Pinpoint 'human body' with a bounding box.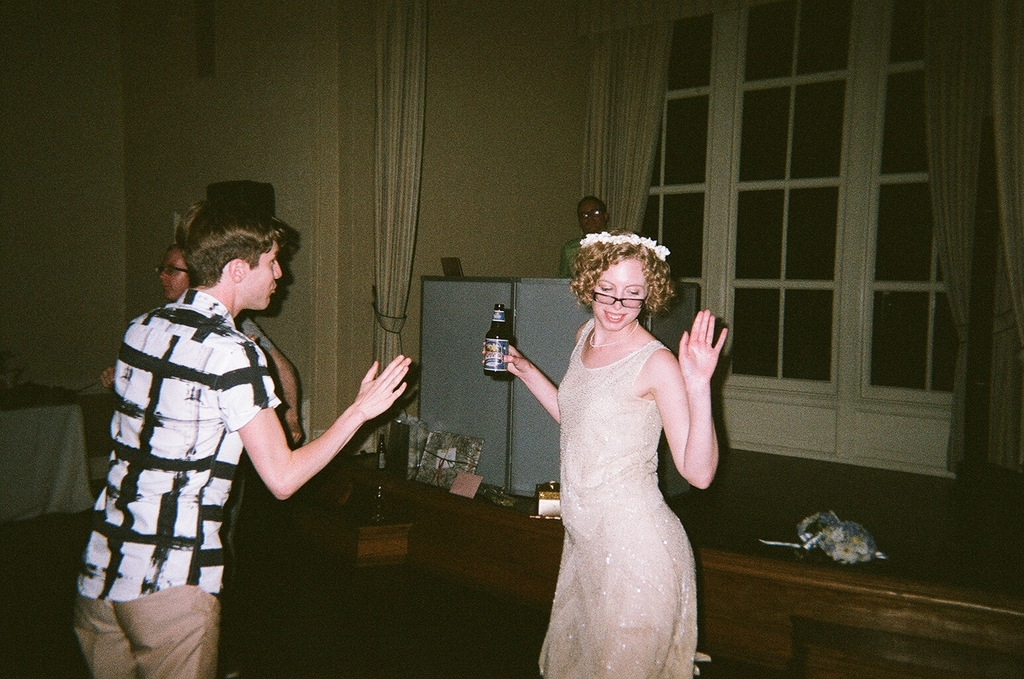
(x1=100, y1=310, x2=306, y2=447).
